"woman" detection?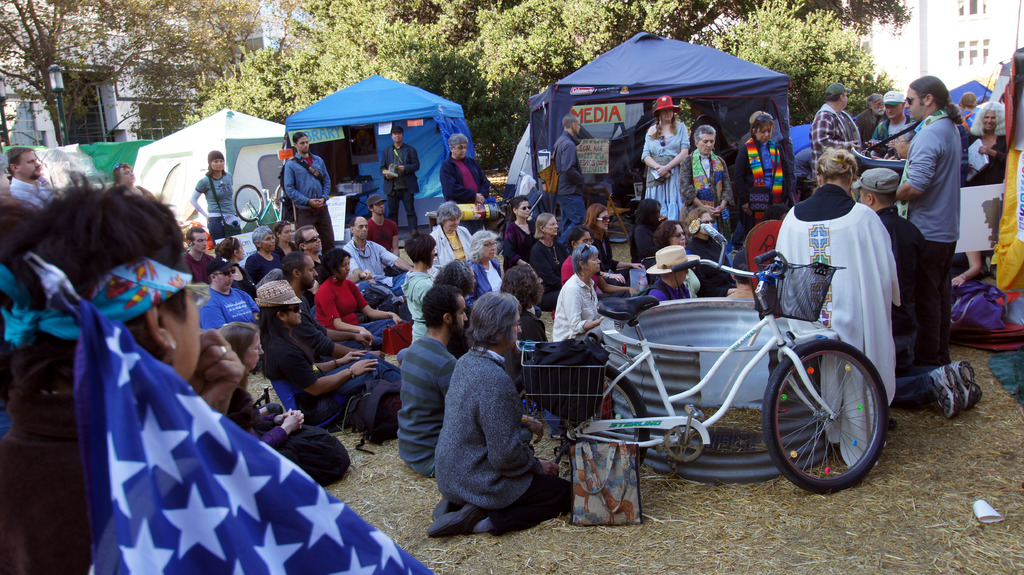
{"x1": 641, "y1": 93, "x2": 690, "y2": 224}
